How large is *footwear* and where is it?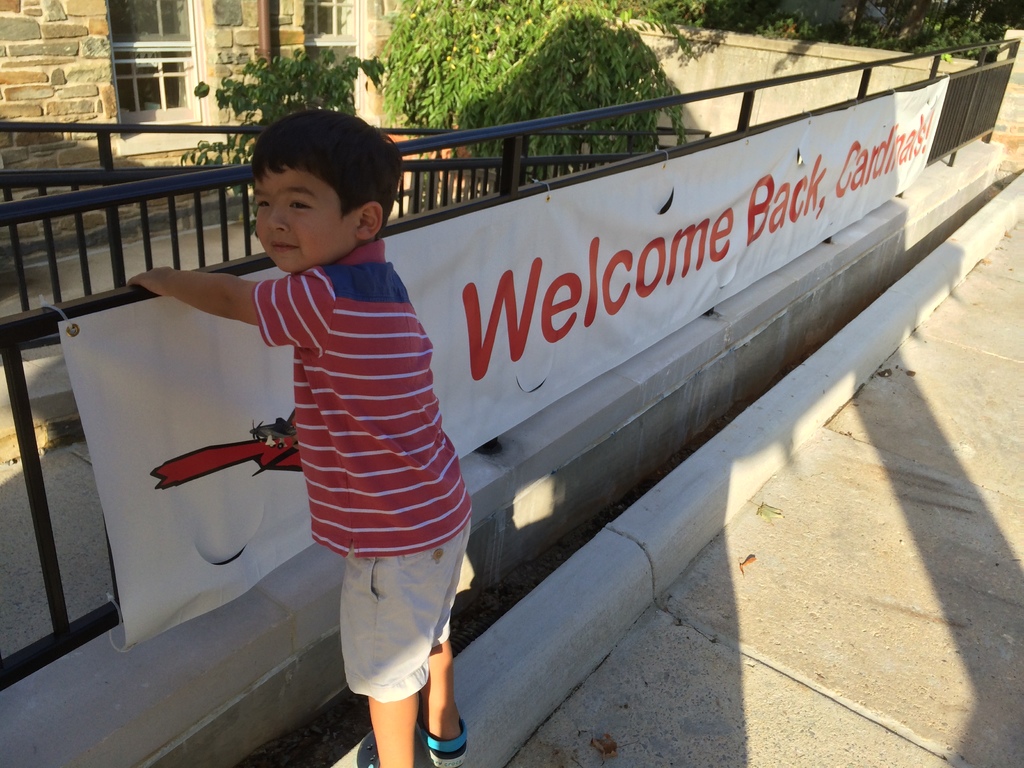
Bounding box: box=[364, 758, 387, 767].
